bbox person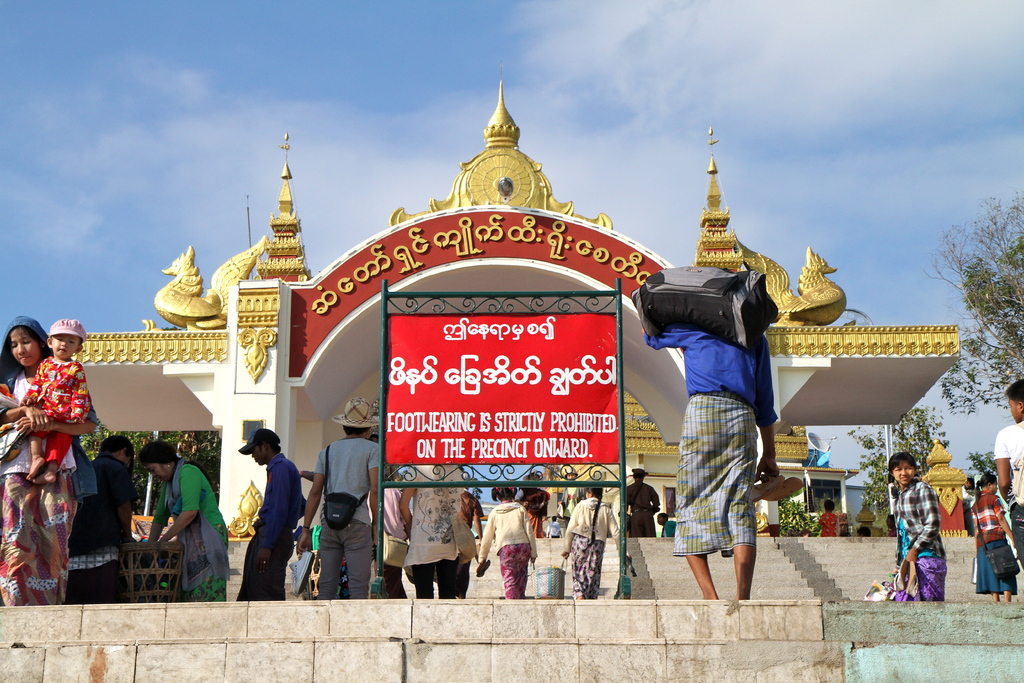
crop(814, 499, 842, 543)
